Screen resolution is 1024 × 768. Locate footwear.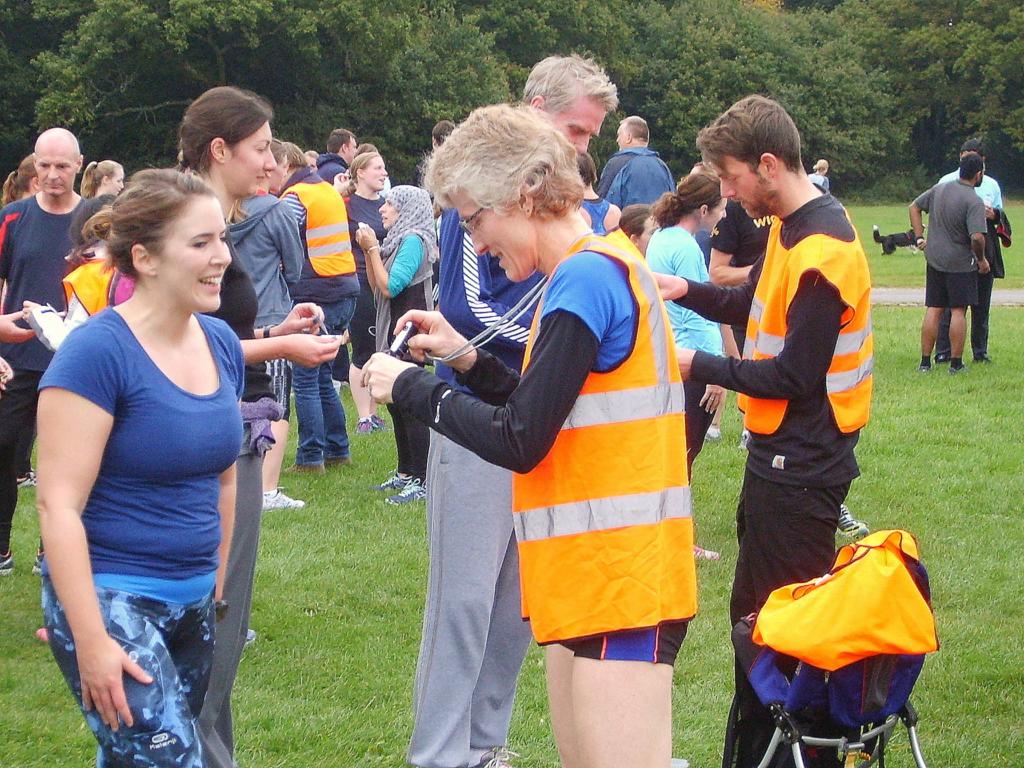
354:418:372:434.
